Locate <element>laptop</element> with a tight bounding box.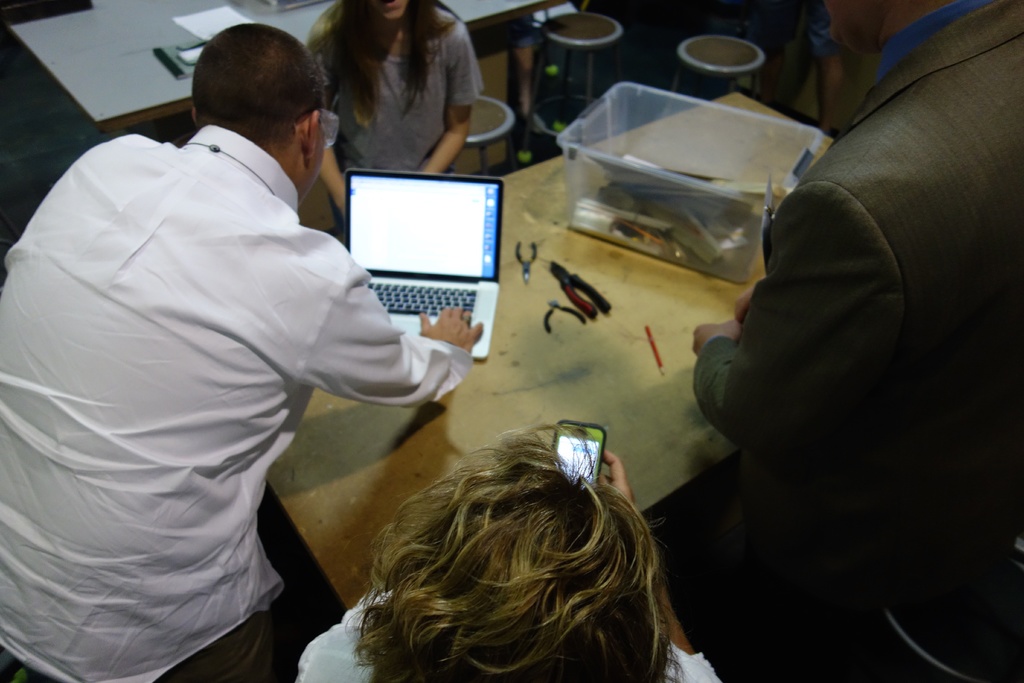
<box>347,156,513,351</box>.
